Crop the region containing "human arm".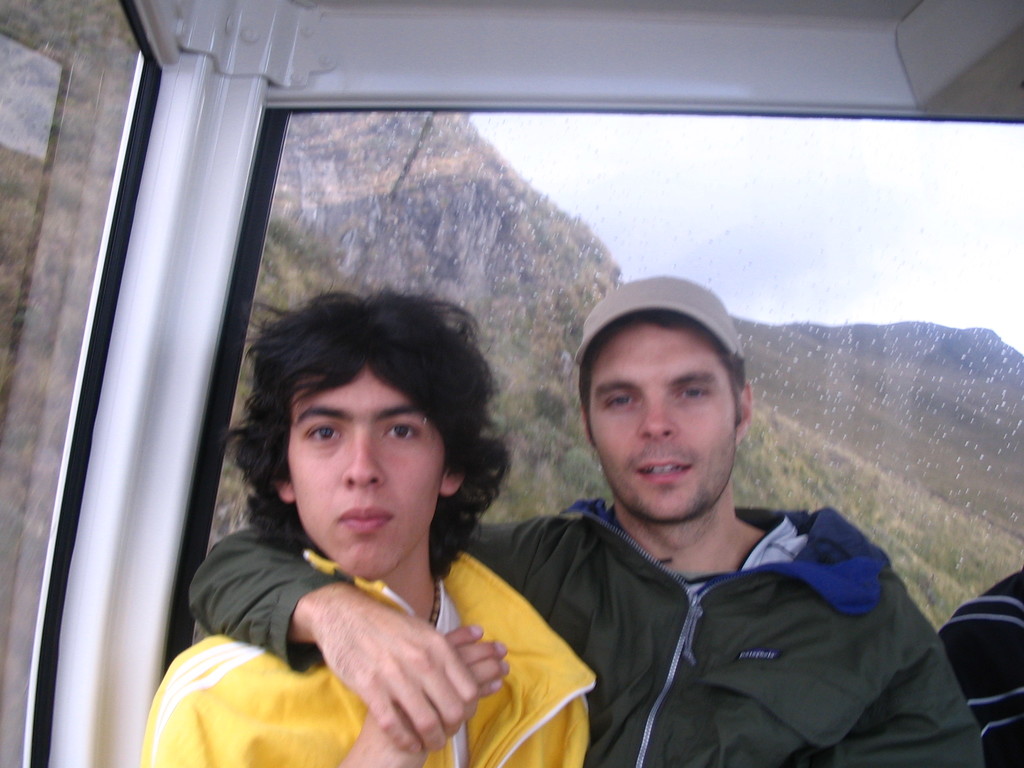
Crop region: bbox(187, 510, 578, 752).
